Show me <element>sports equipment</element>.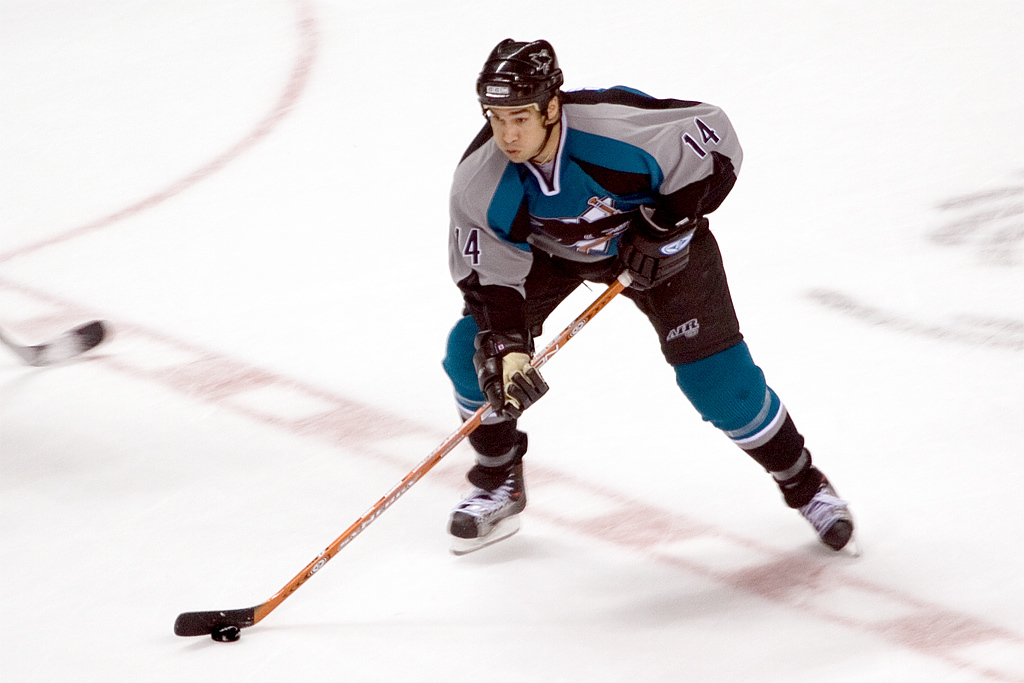
<element>sports equipment</element> is here: (447, 431, 527, 553).
